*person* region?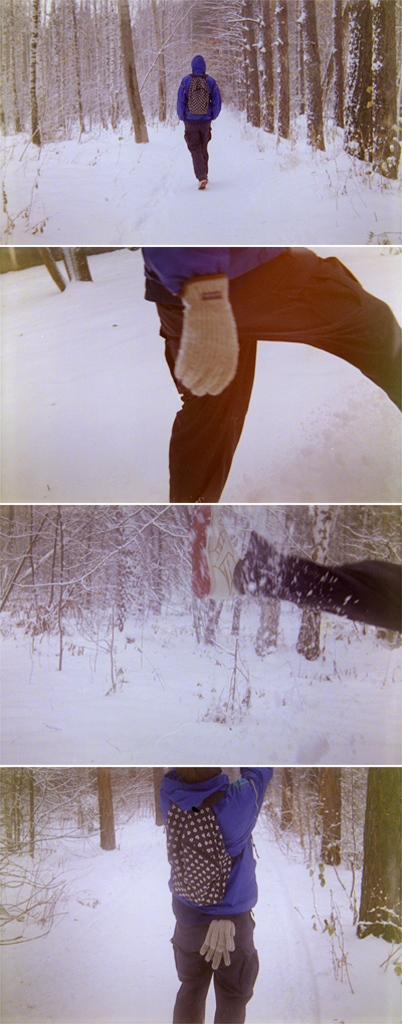
rect(175, 55, 223, 194)
